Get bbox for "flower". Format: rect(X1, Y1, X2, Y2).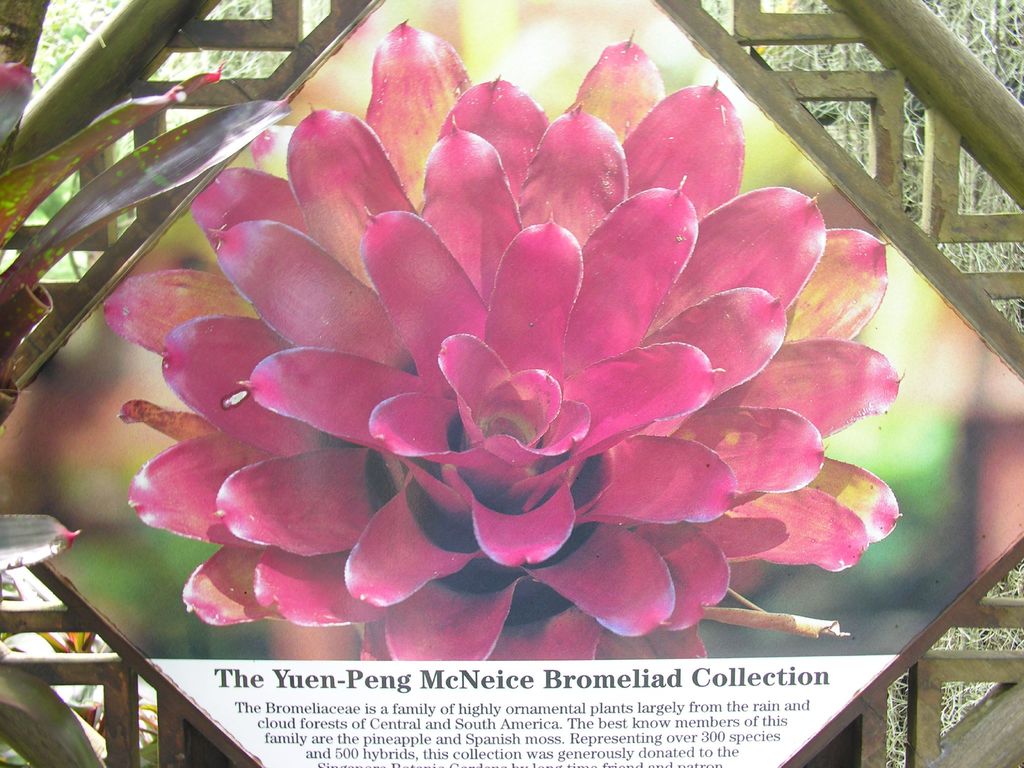
rect(102, 58, 874, 689).
